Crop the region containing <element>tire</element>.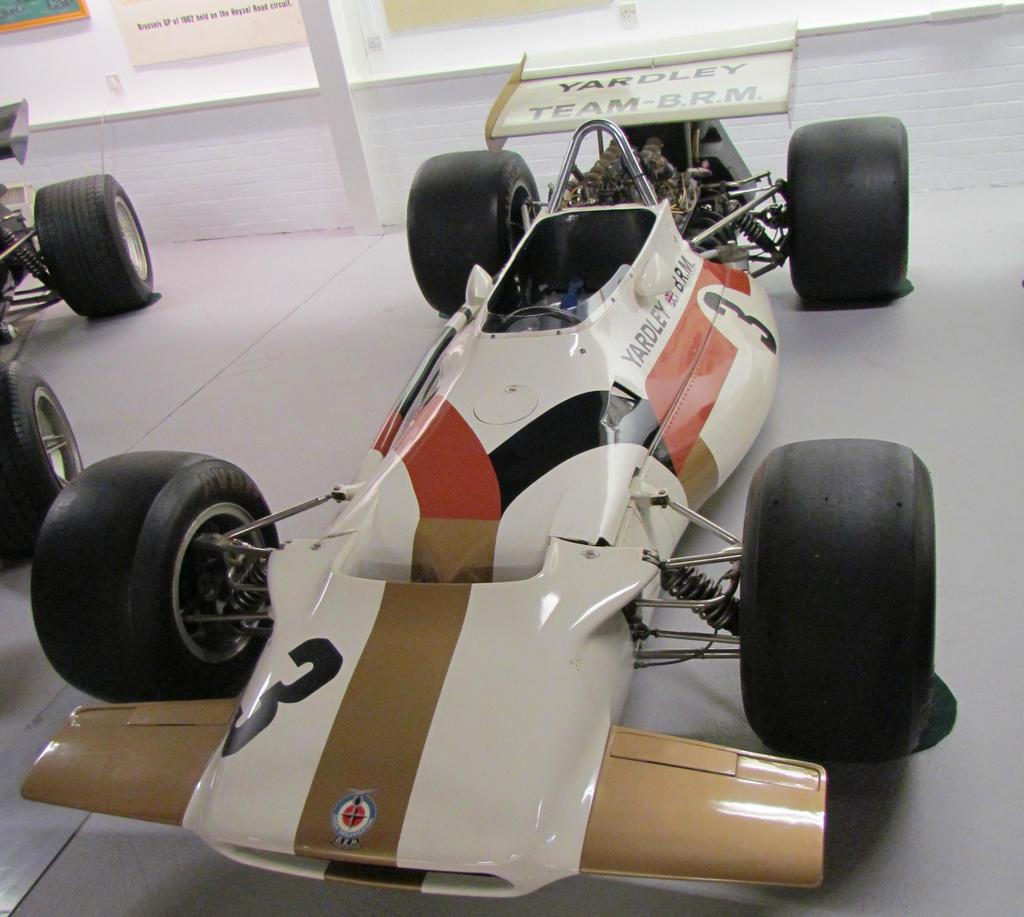
Crop region: detection(5, 361, 86, 548).
